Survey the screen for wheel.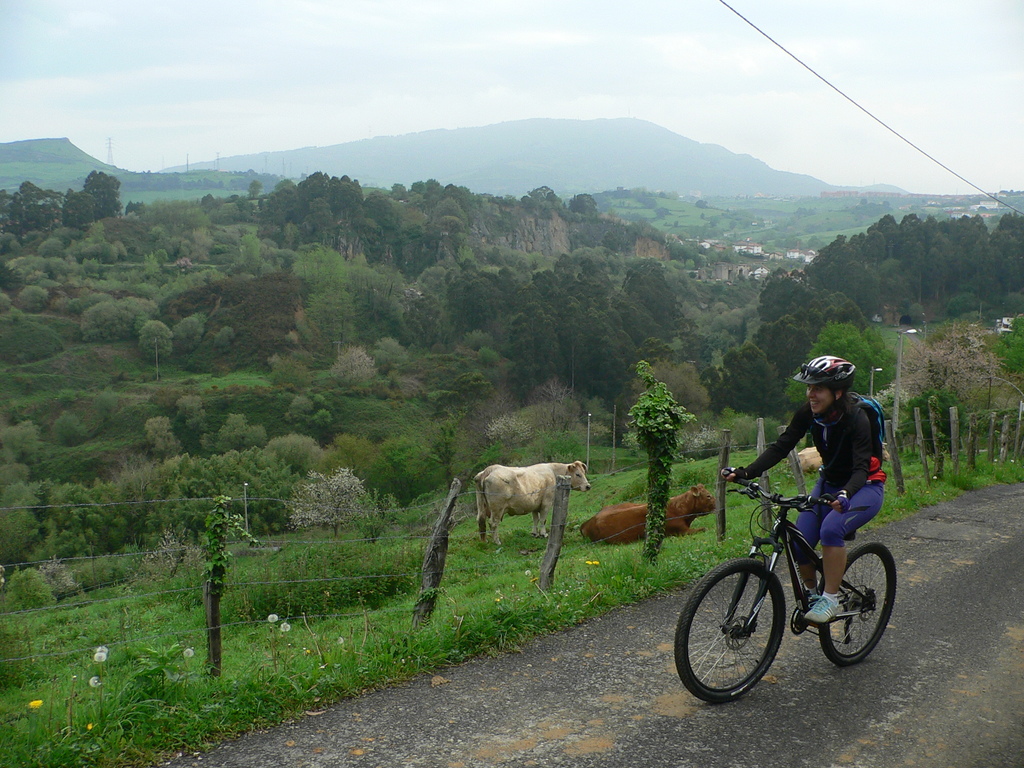
Survey found: bbox=[694, 572, 798, 708].
